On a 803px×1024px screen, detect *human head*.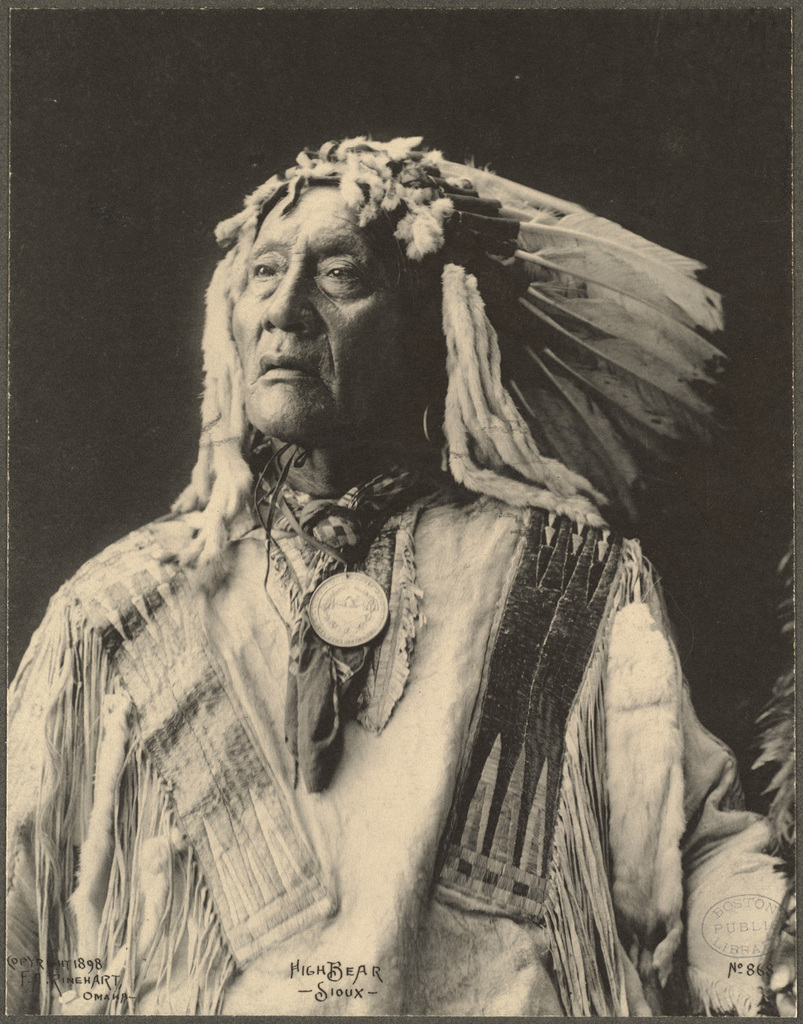
bbox(191, 138, 485, 465).
